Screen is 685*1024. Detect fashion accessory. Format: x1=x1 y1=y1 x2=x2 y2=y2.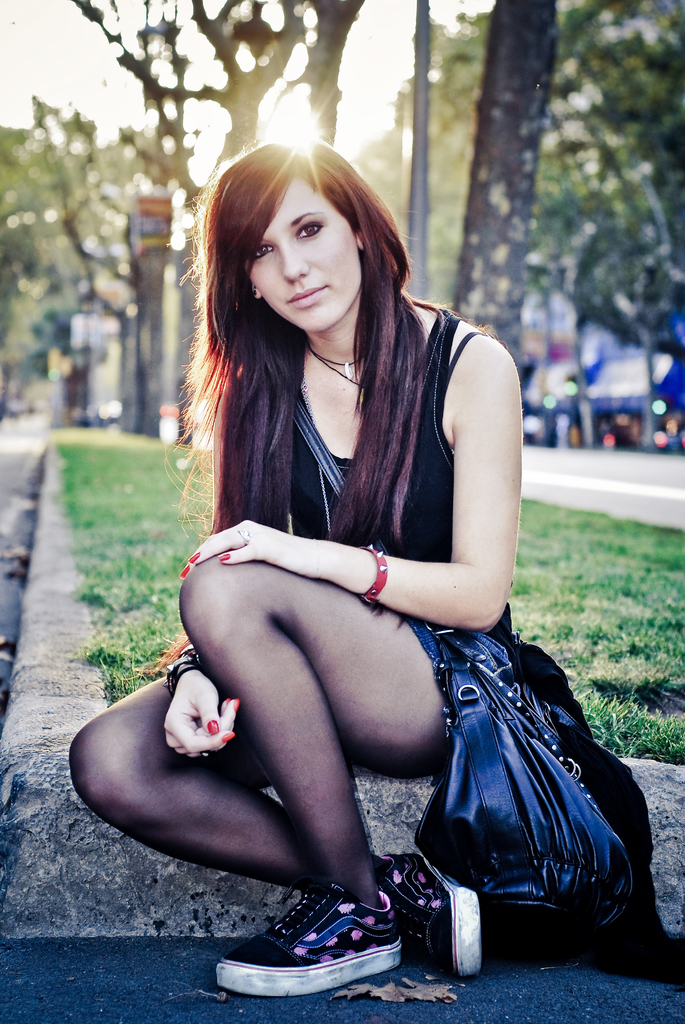
x1=160 y1=643 x2=198 y2=701.
